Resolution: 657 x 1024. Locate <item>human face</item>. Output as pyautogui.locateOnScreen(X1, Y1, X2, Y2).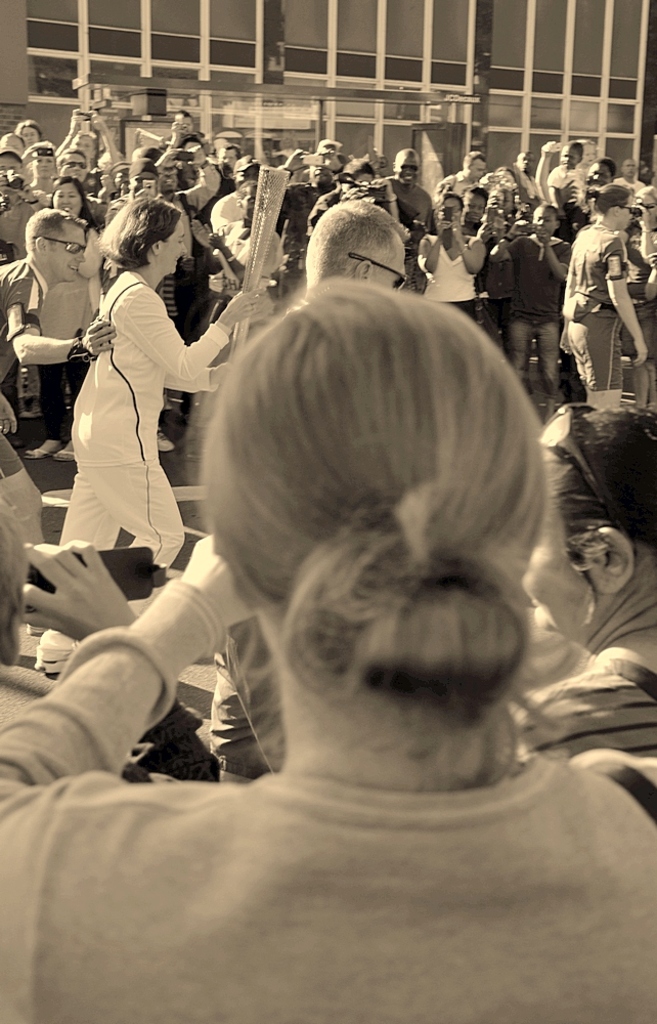
pyautogui.locateOnScreen(617, 193, 632, 231).
